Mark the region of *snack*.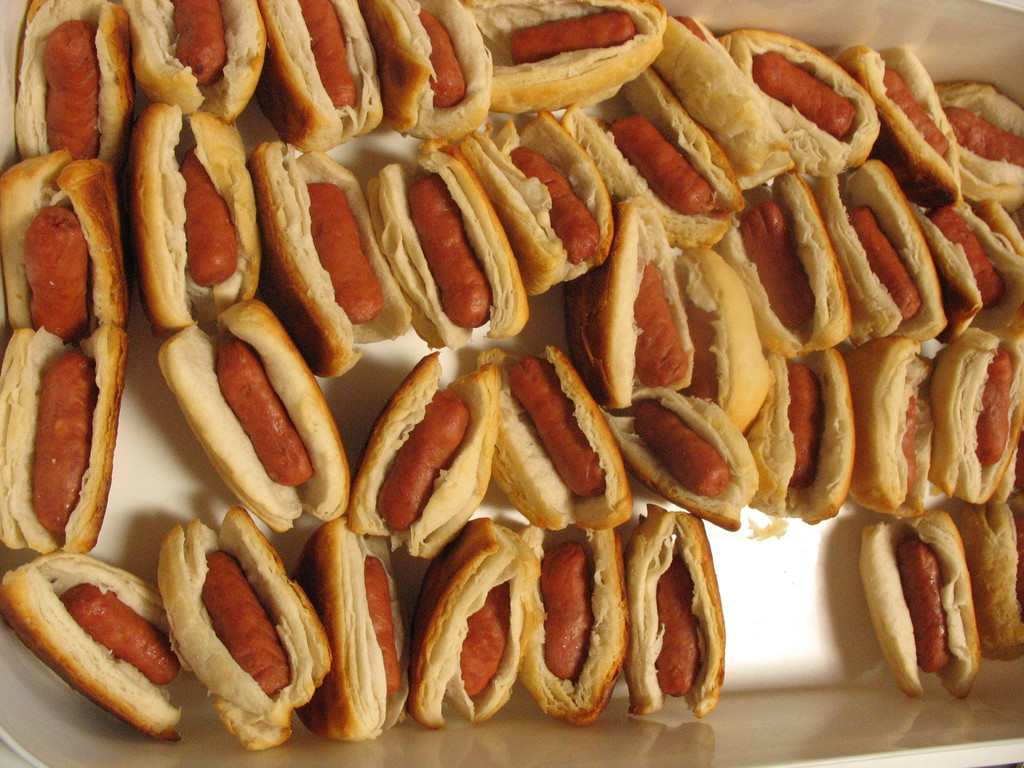
Region: [left=710, top=20, right=883, bottom=180].
